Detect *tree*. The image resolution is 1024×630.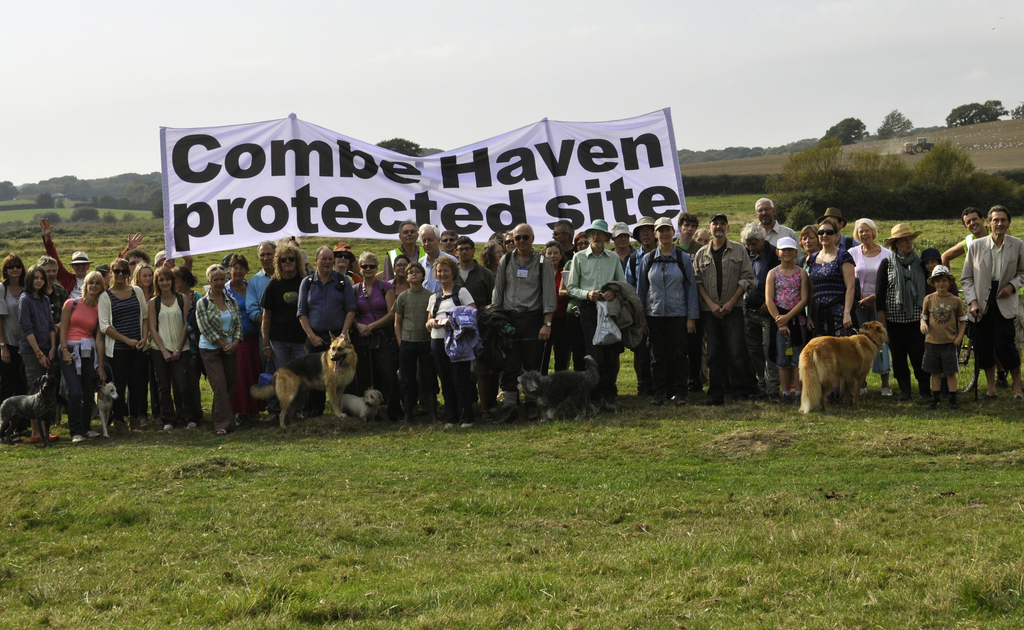
bbox(941, 90, 997, 128).
